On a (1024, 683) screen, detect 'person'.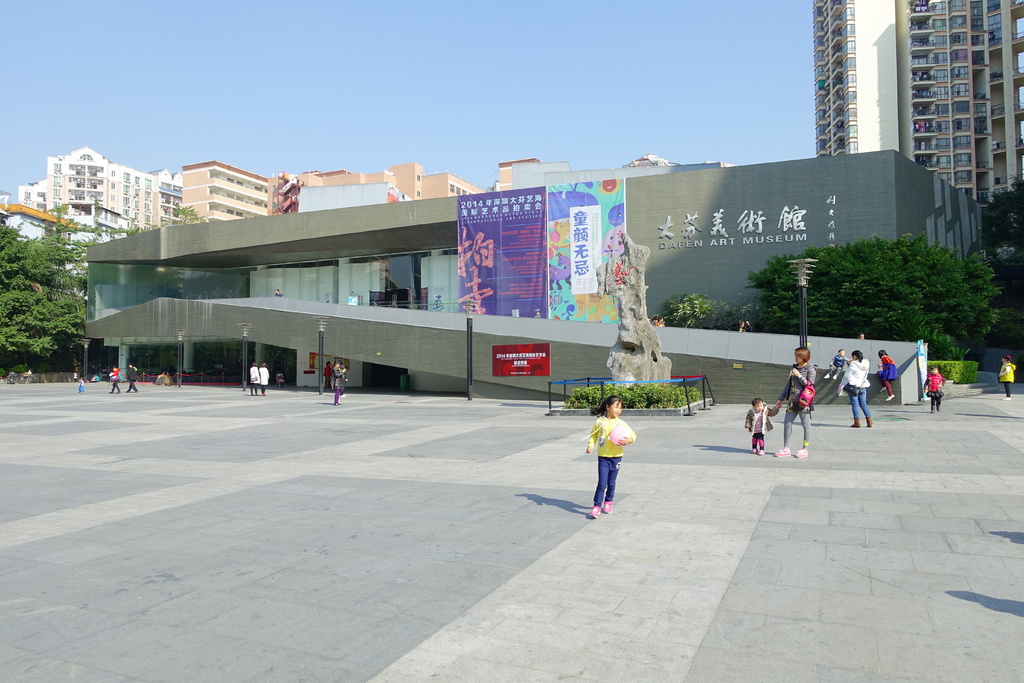
bbox=[740, 394, 779, 452].
